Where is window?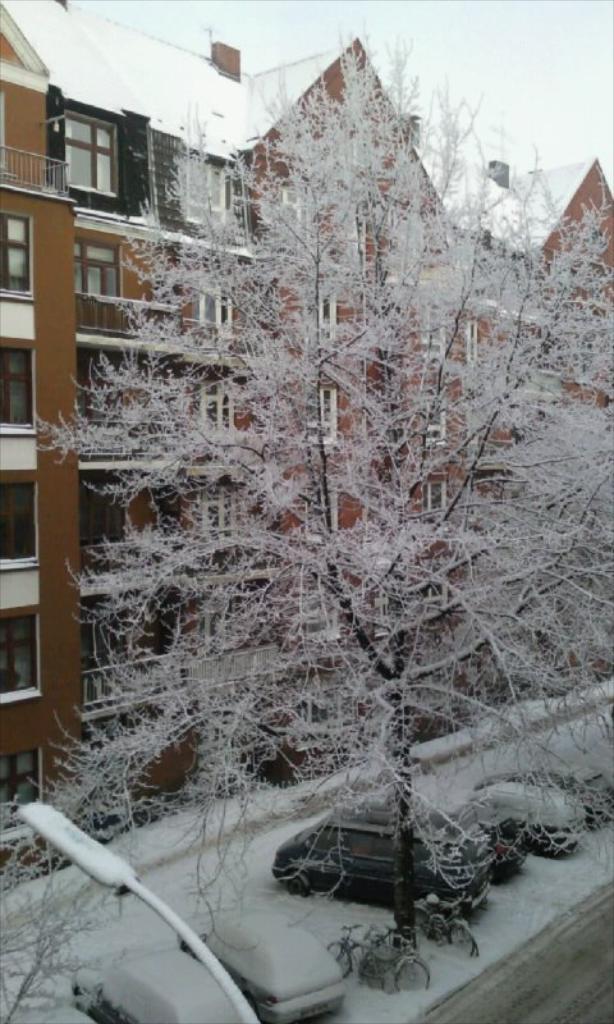
select_region(35, 84, 139, 205).
